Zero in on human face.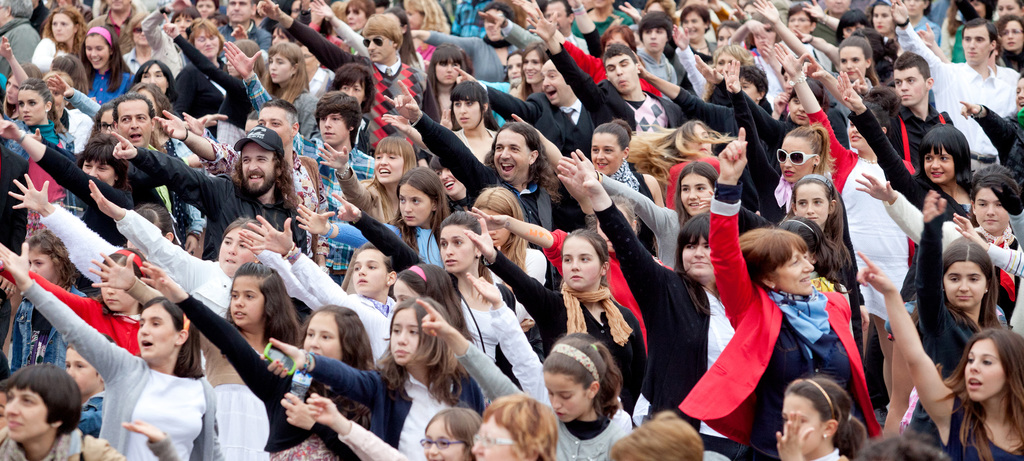
Zeroed in: [left=1002, top=23, right=1022, bottom=52].
